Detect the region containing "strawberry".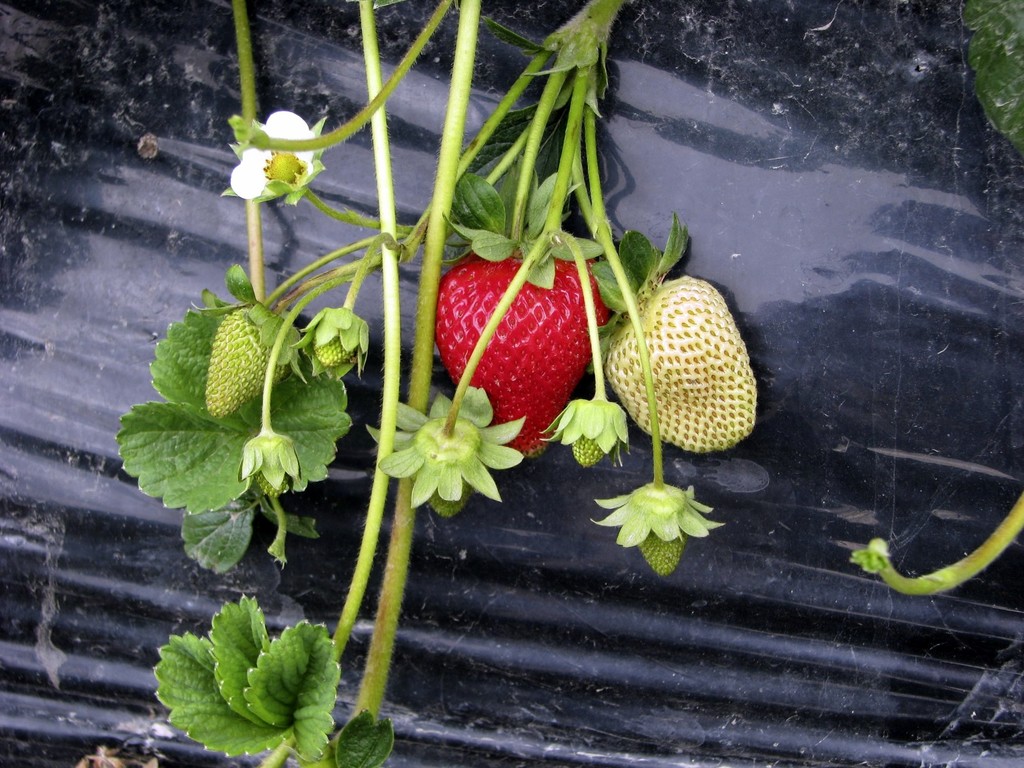
306,308,362,380.
